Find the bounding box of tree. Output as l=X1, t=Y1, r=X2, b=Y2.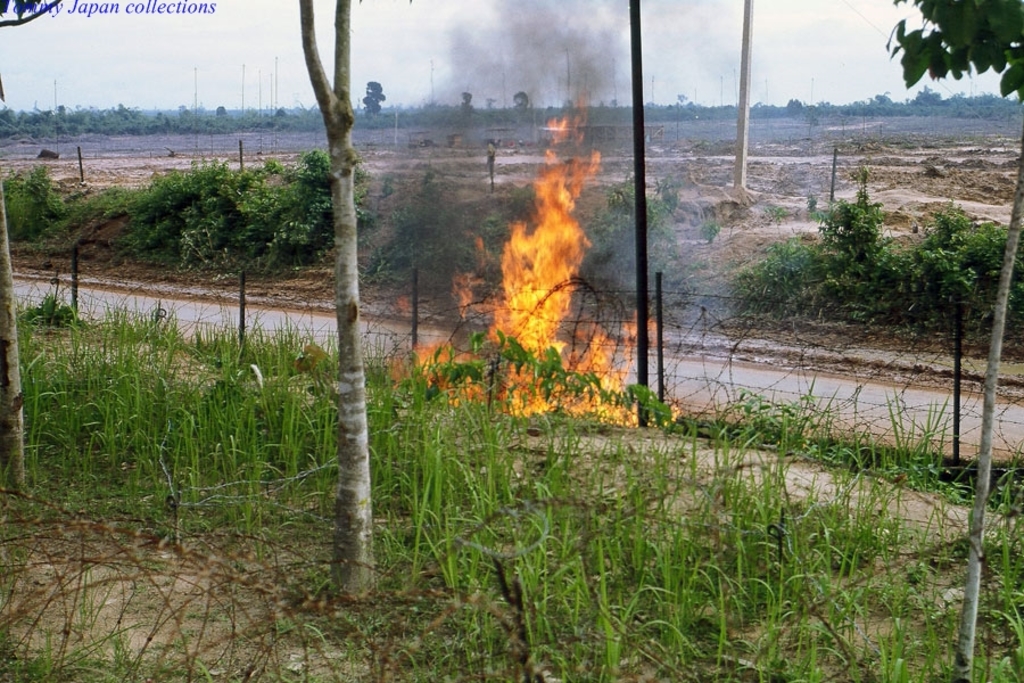
l=456, t=88, r=478, b=120.
